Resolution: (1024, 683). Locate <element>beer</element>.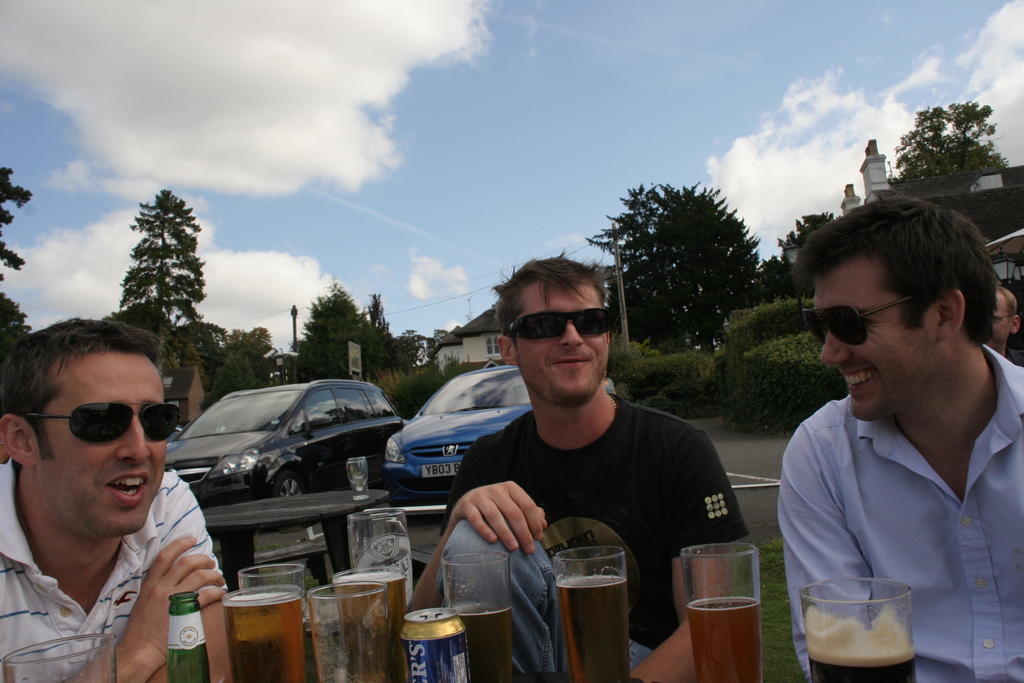
bbox=(224, 586, 307, 682).
